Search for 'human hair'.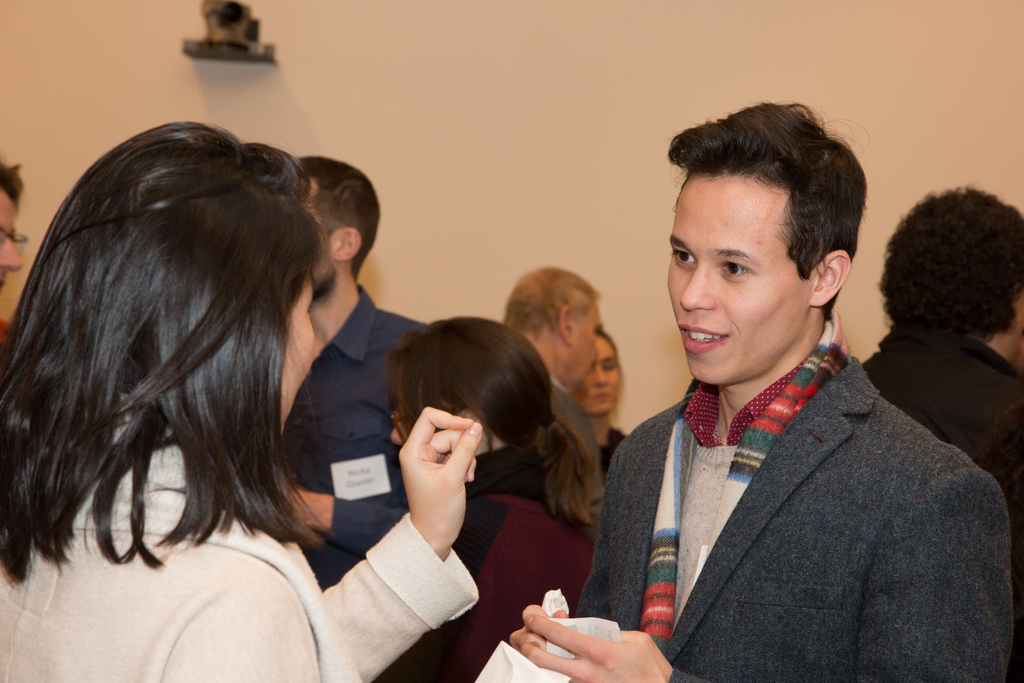
Found at (502,263,602,344).
